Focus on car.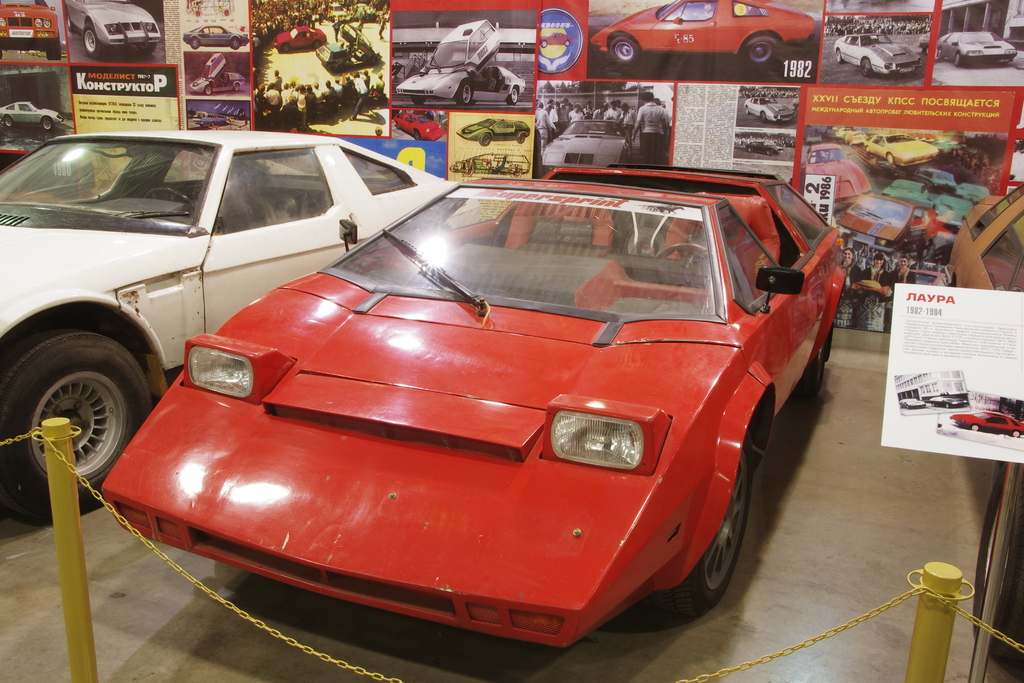
Focused at <bbox>589, 0, 813, 63</bbox>.
